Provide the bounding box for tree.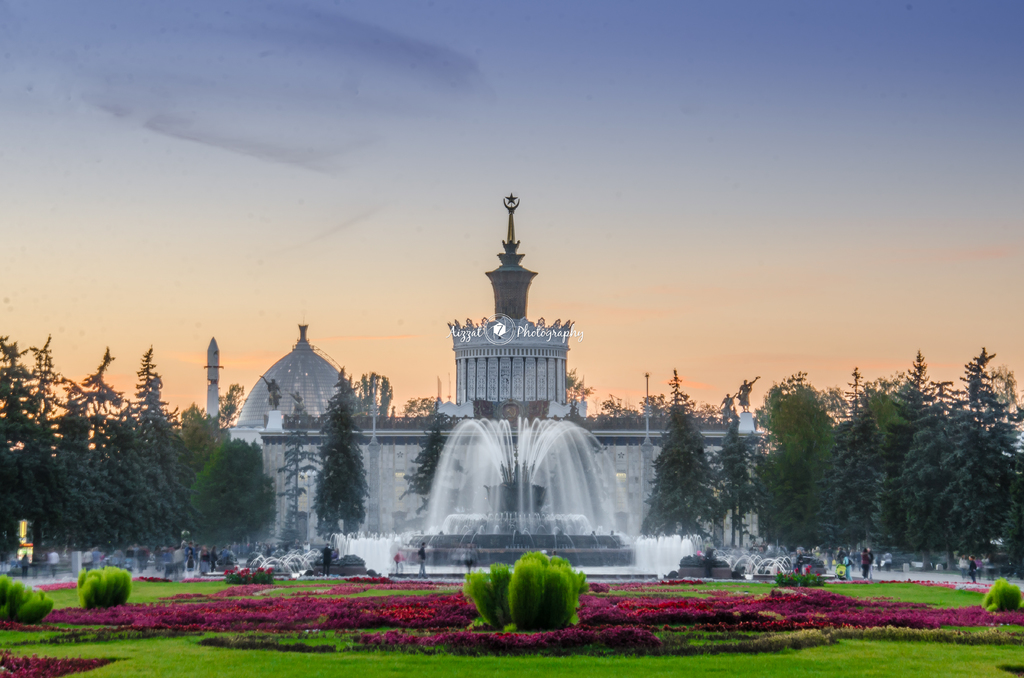
639, 401, 716, 538.
